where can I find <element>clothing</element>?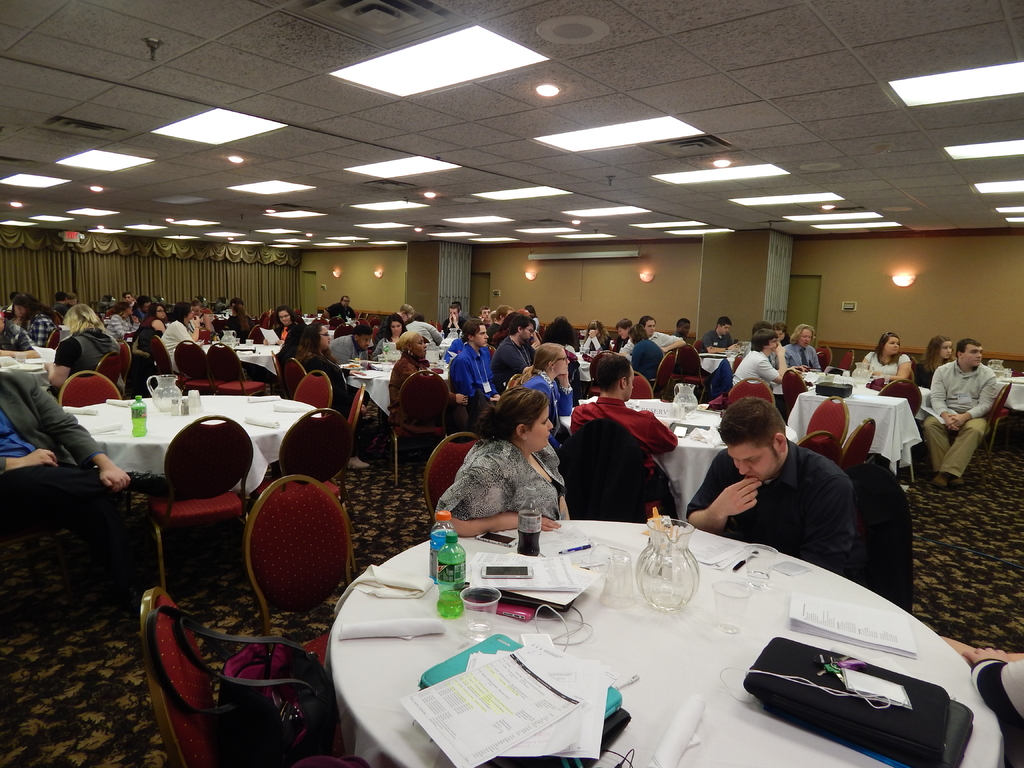
You can find it at box=[680, 445, 852, 595].
